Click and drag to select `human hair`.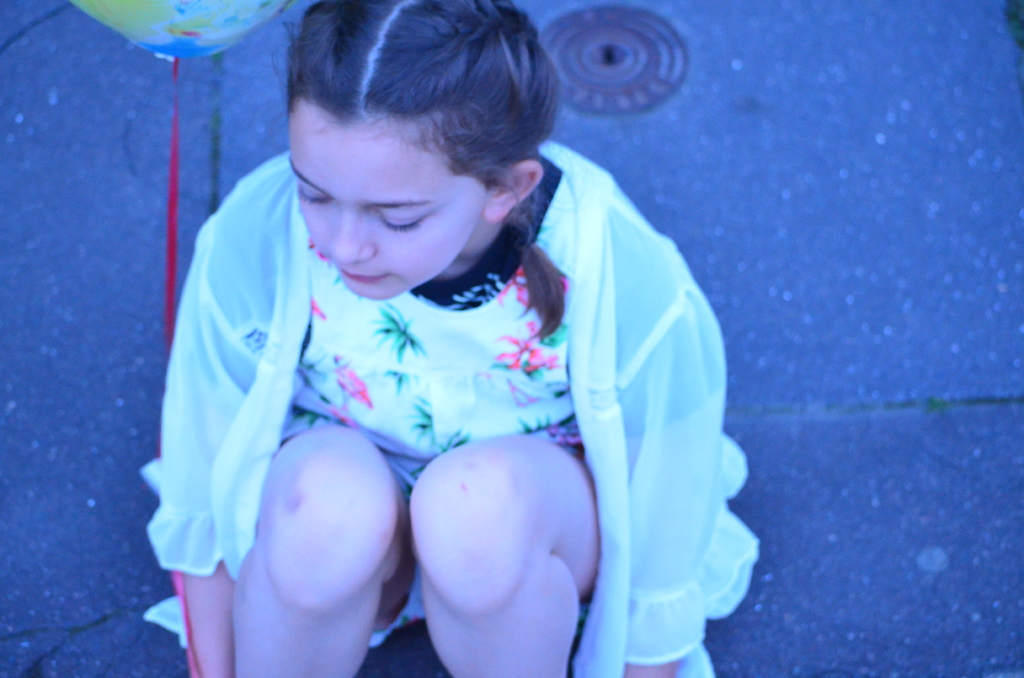
Selection: BBox(278, 0, 556, 314).
